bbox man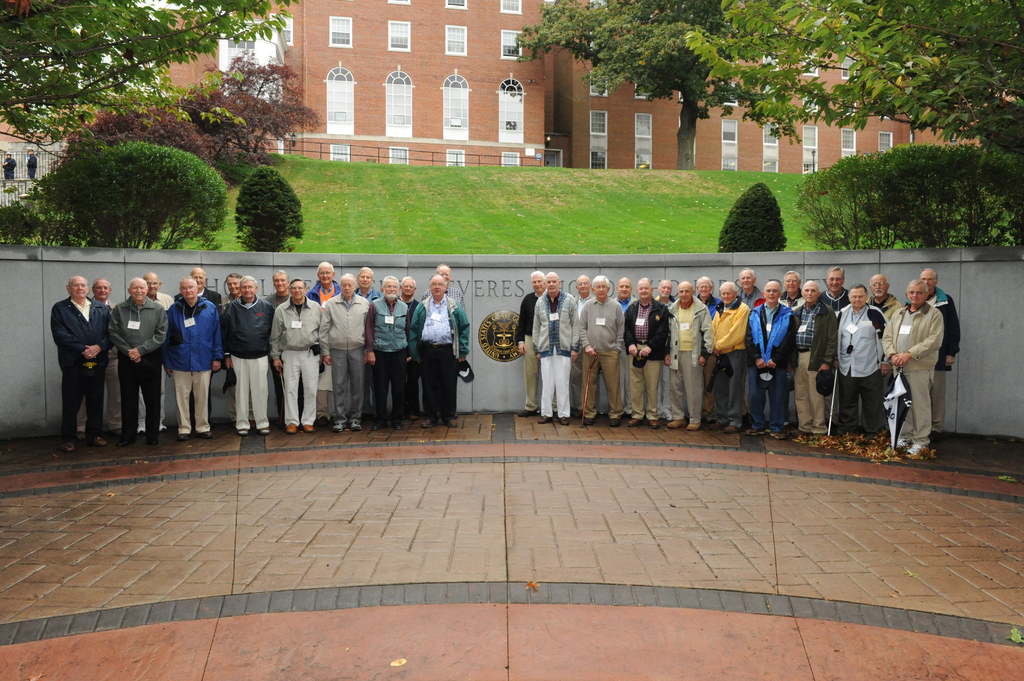
{"x1": 216, "y1": 271, "x2": 258, "y2": 424}
